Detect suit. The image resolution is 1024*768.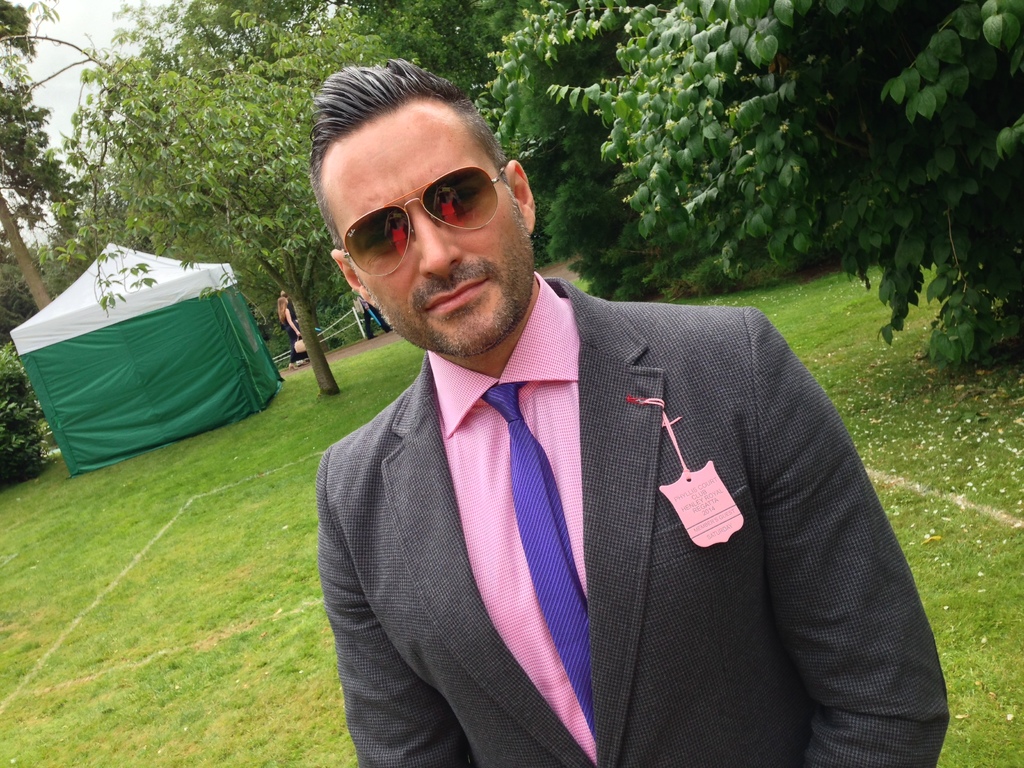
box=[294, 242, 912, 745].
